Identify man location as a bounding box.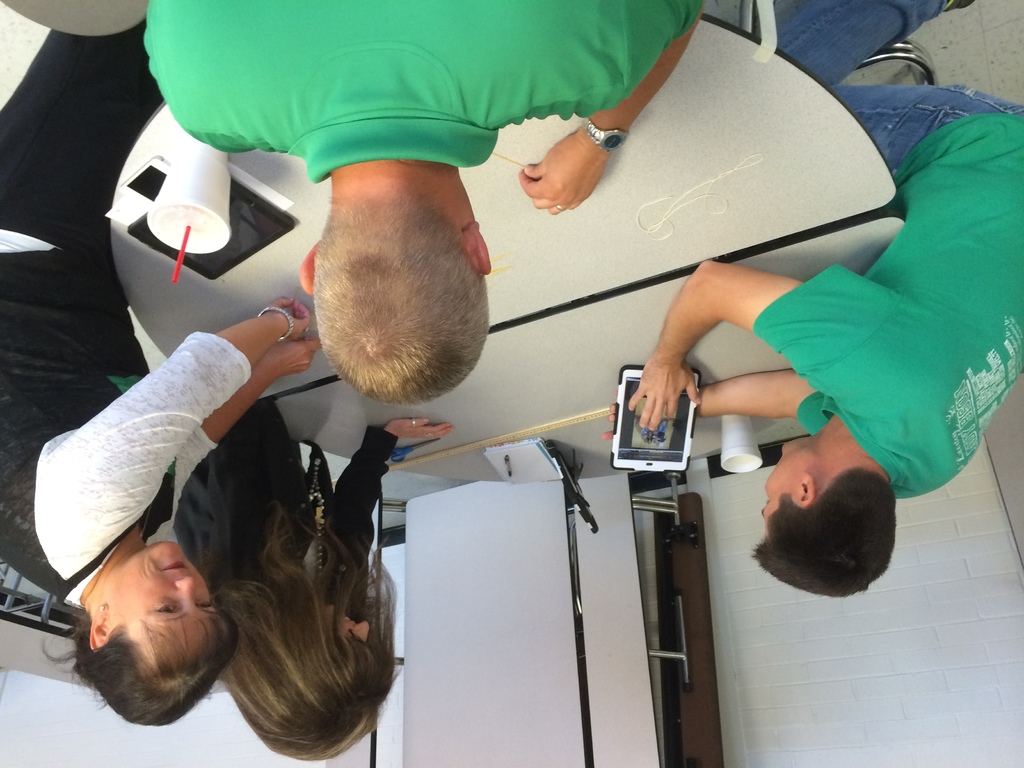
[131,0,717,404].
